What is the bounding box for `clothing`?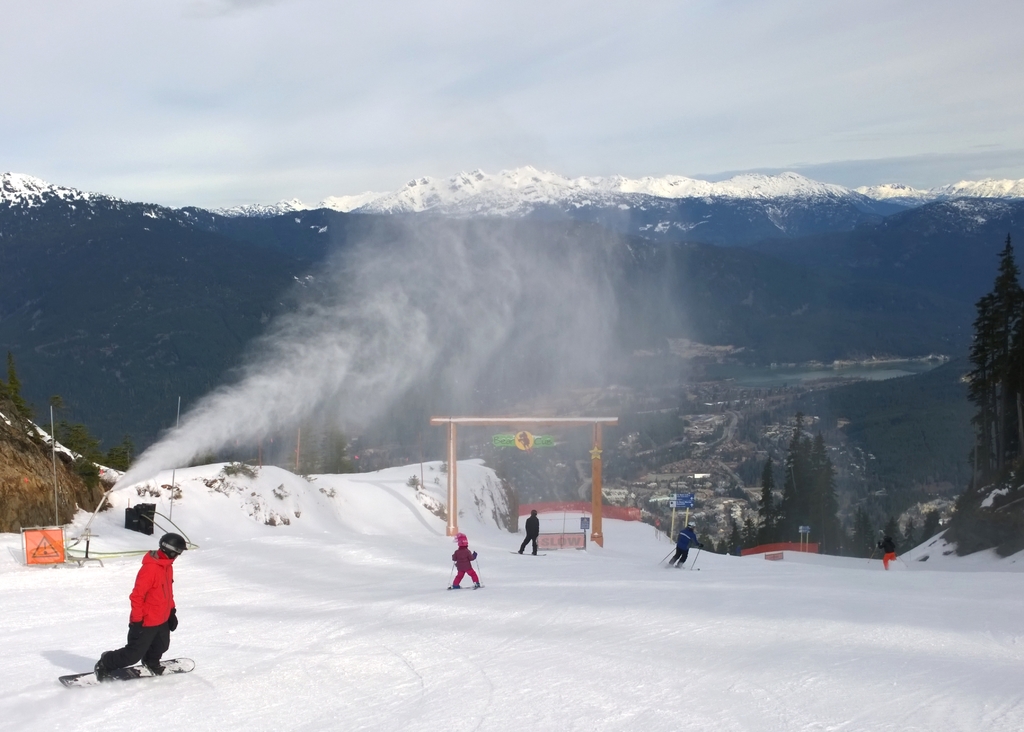
l=518, t=517, r=539, b=555.
